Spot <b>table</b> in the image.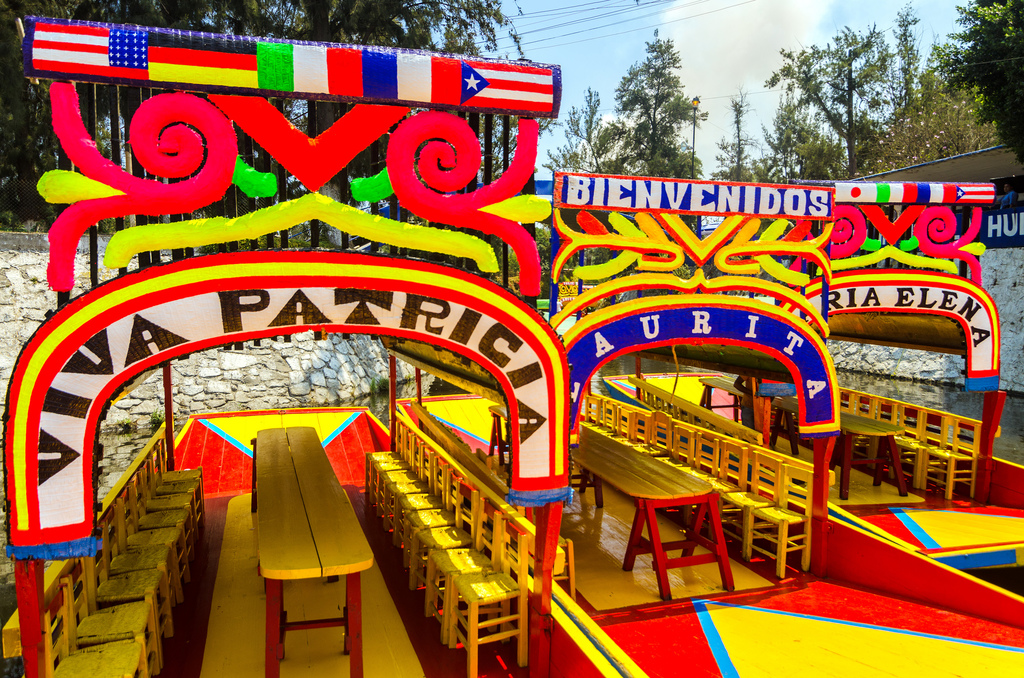
<b>table</b> found at [771,392,906,506].
